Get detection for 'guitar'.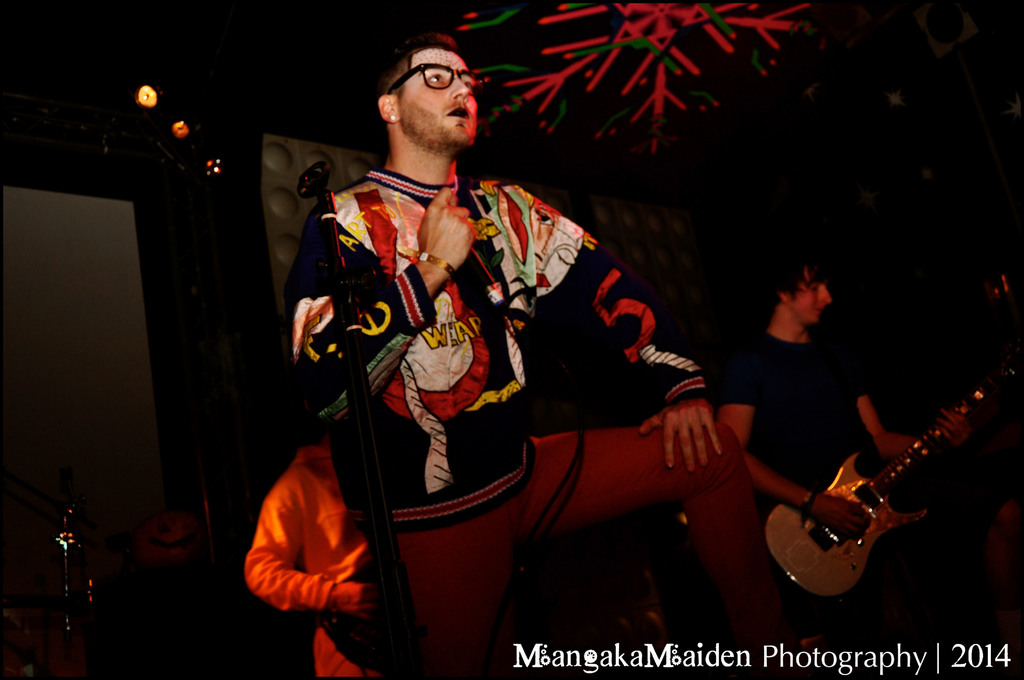
Detection: <region>764, 382, 986, 605</region>.
